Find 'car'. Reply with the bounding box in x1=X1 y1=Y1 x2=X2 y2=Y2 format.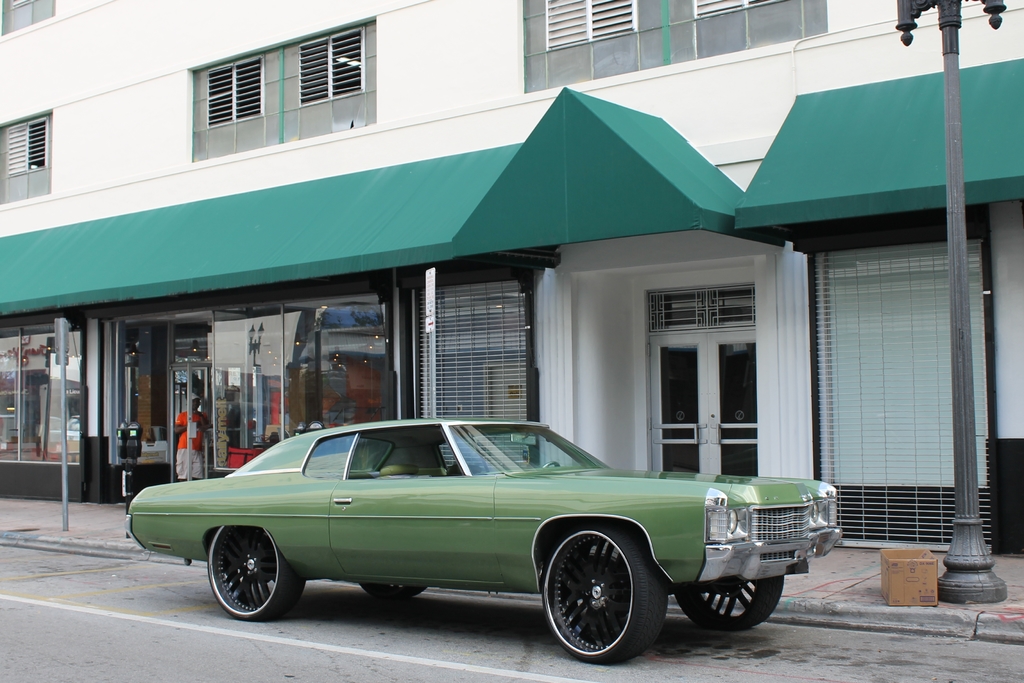
x1=135 y1=418 x2=858 y2=654.
